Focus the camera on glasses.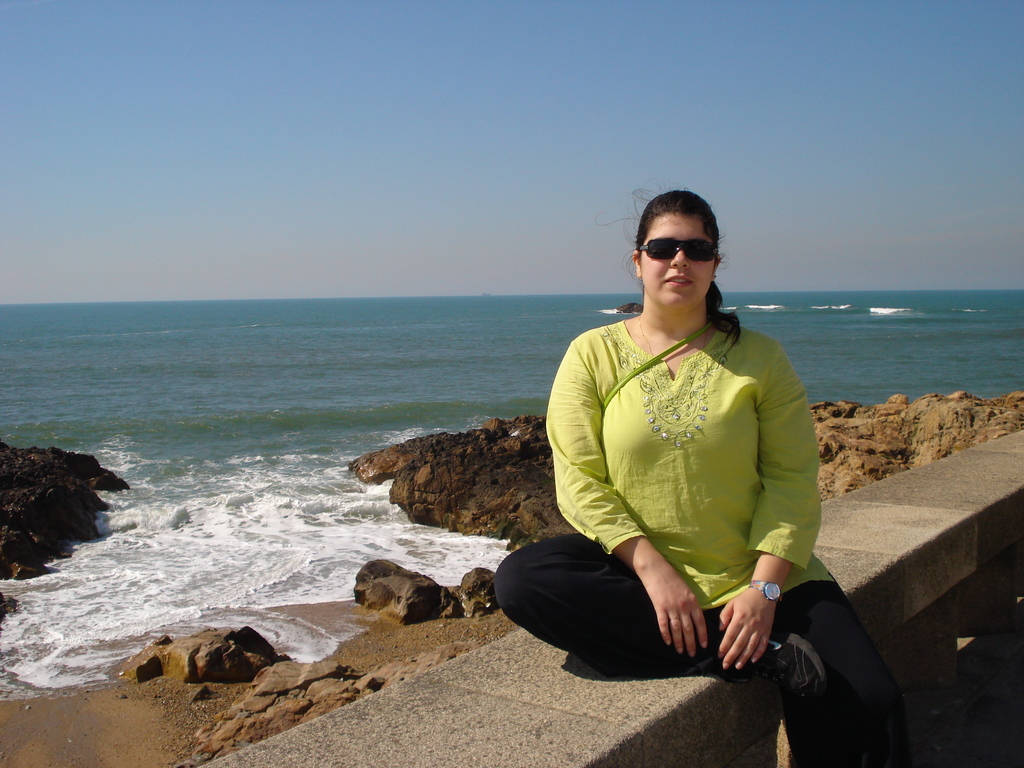
Focus region: [x1=634, y1=238, x2=717, y2=264].
